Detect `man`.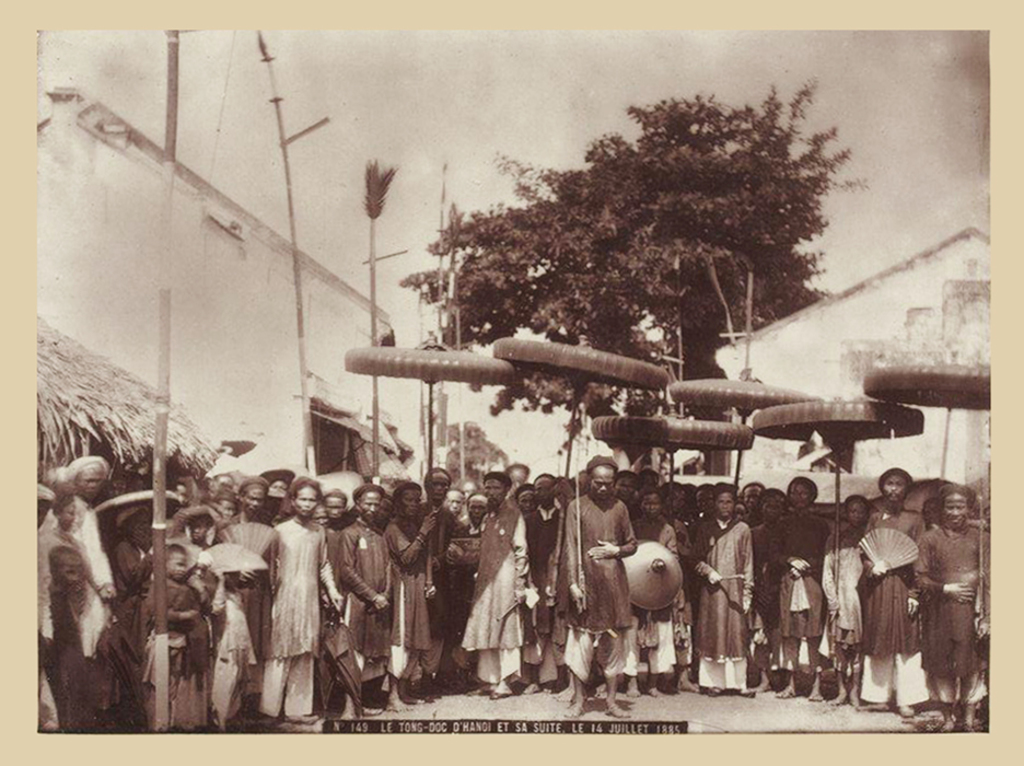
Detected at 451 473 528 698.
